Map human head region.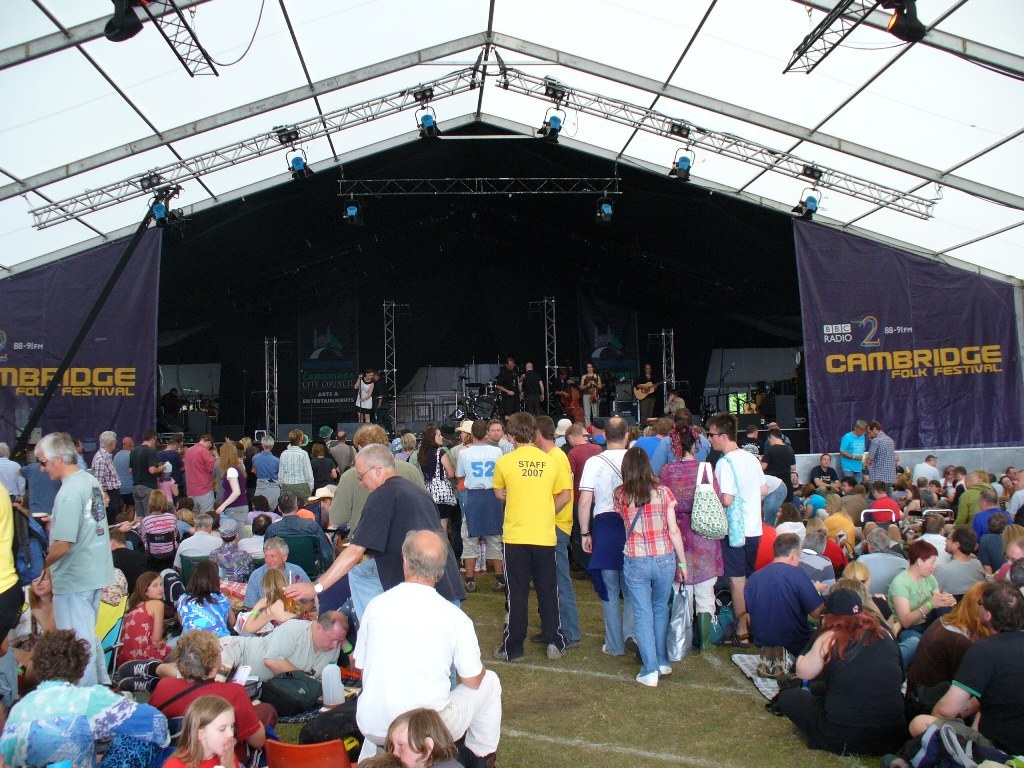
Mapped to BBox(553, 416, 564, 437).
